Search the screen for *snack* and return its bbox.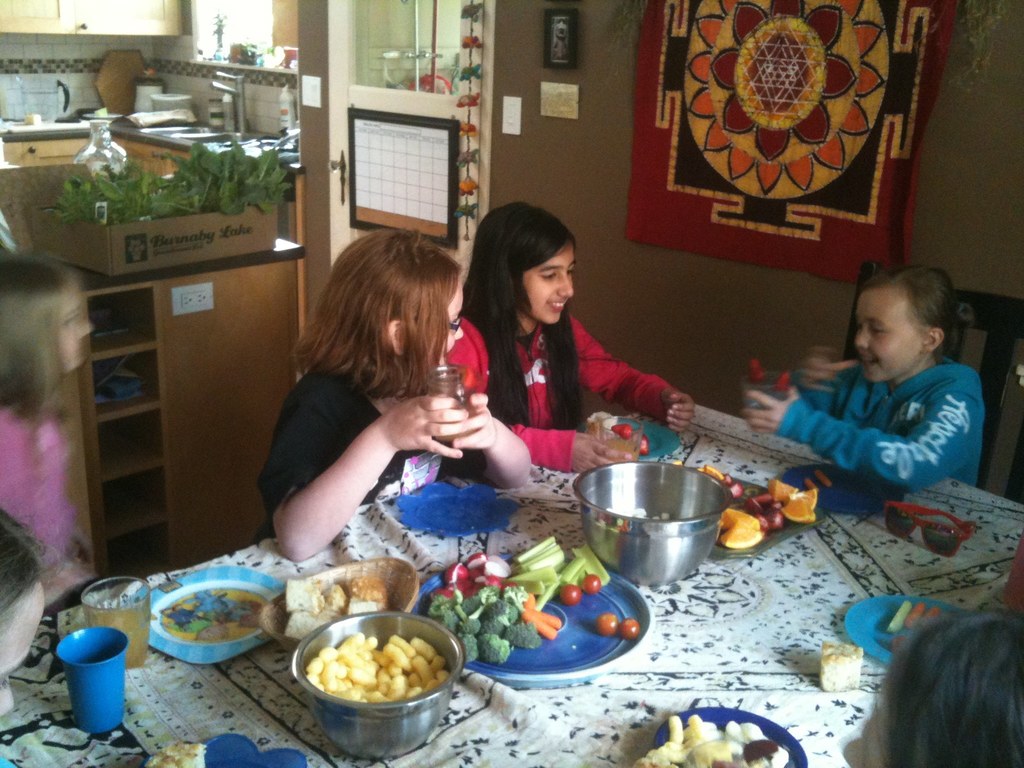
Found: 284:621:460:738.
